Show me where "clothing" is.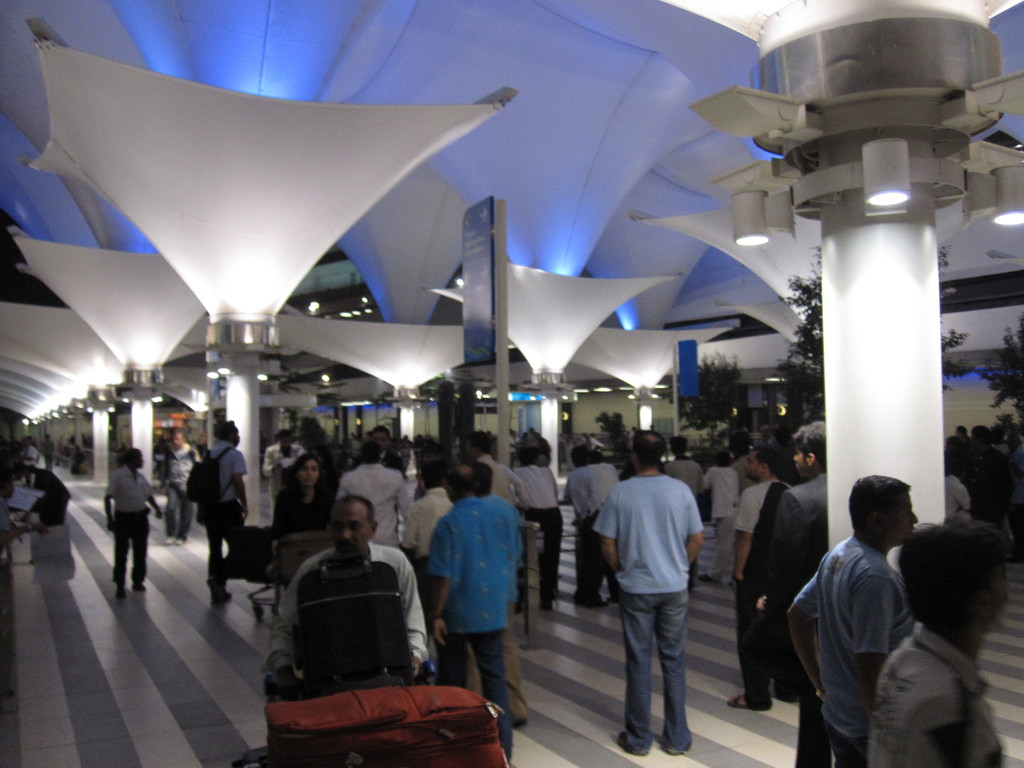
"clothing" is at crop(202, 436, 243, 580).
